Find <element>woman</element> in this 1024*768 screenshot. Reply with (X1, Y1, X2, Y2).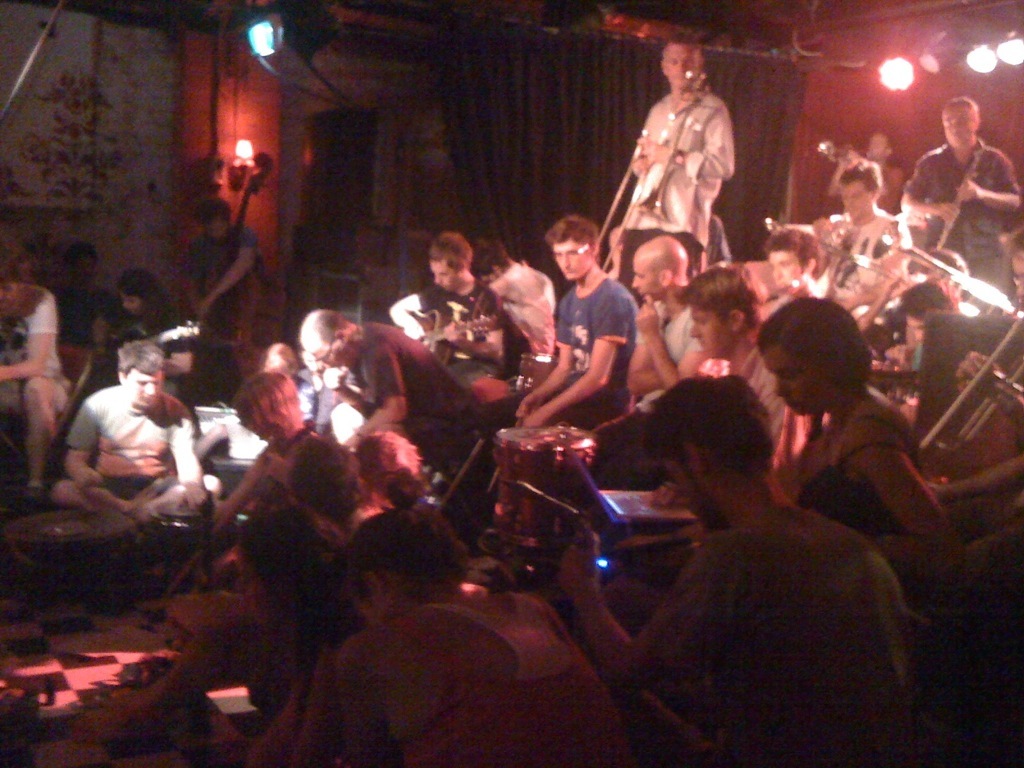
(754, 281, 942, 588).
